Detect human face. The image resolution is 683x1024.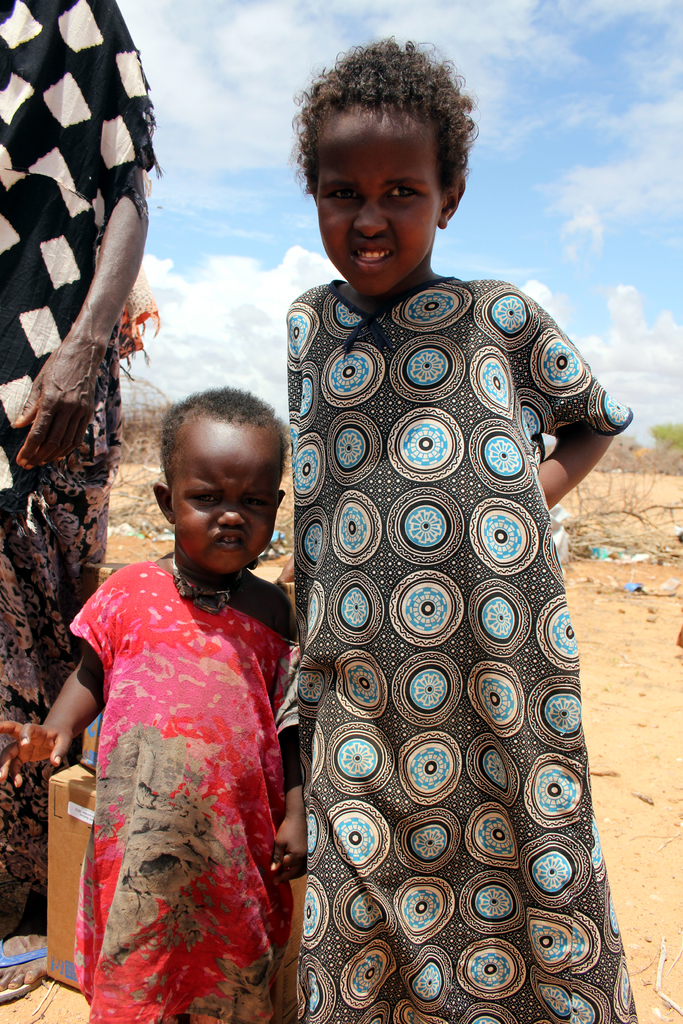
{"left": 317, "top": 113, "right": 440, "bottom": 300}.
